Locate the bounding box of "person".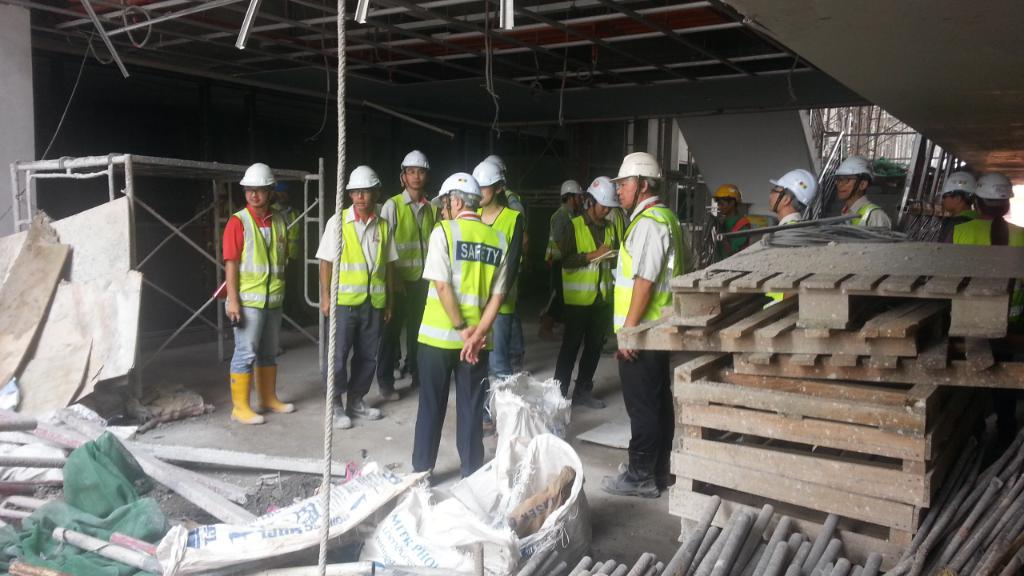
Bounding box: 408 170 518 477.
